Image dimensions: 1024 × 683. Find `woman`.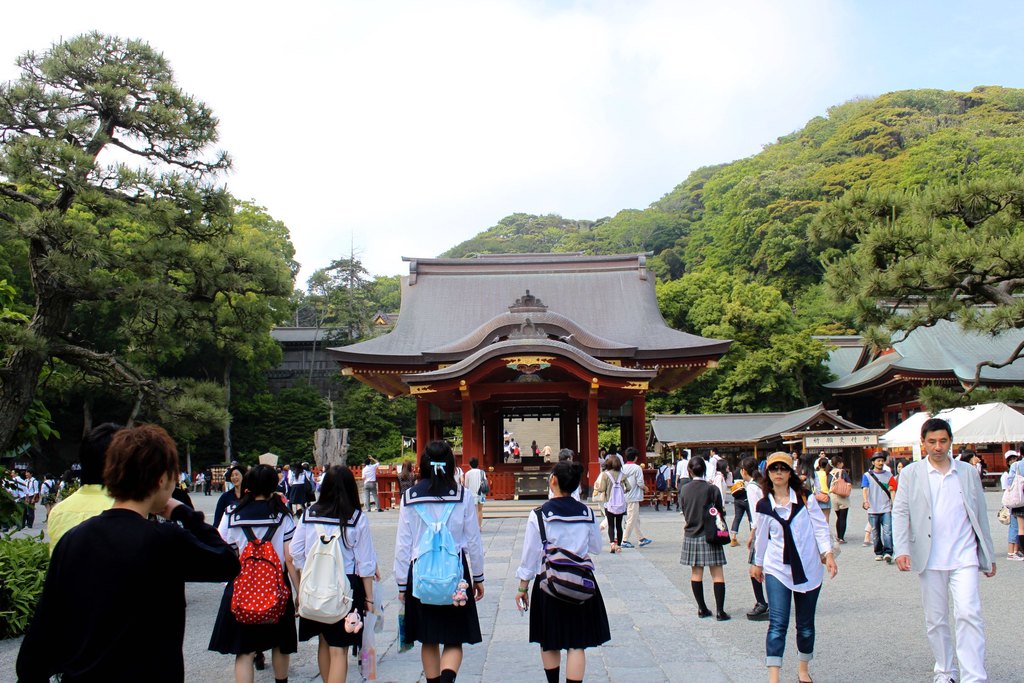
395, 441, 483, 682.
